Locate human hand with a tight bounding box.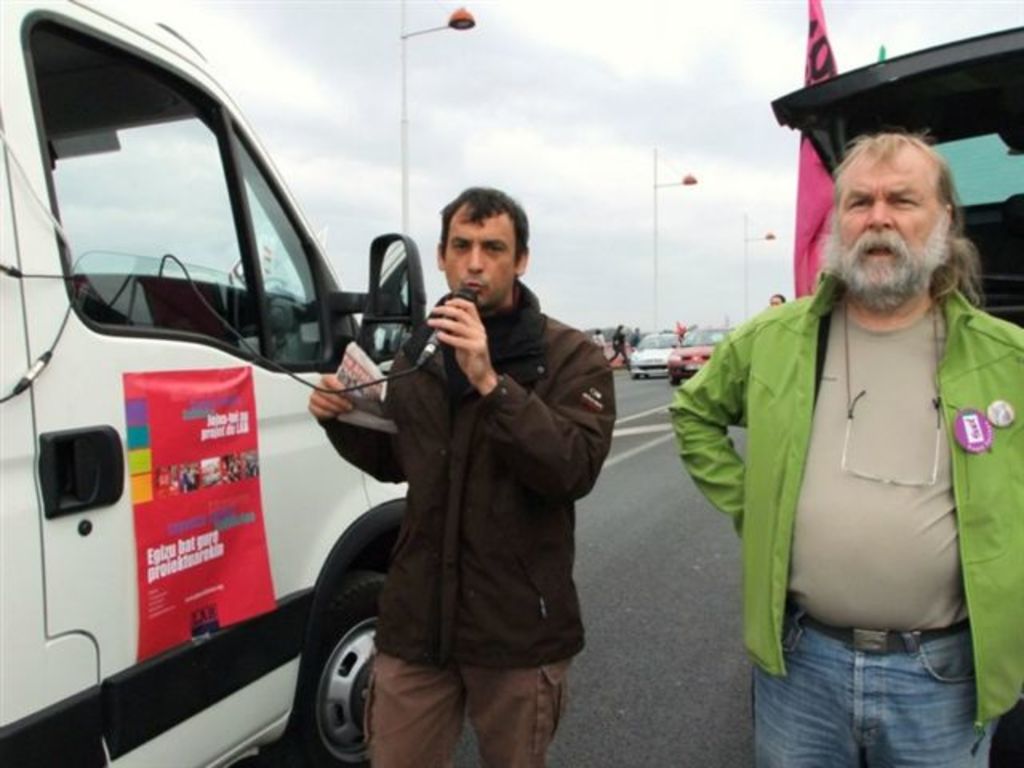
<region>304, 373, 355, 424</region>.
